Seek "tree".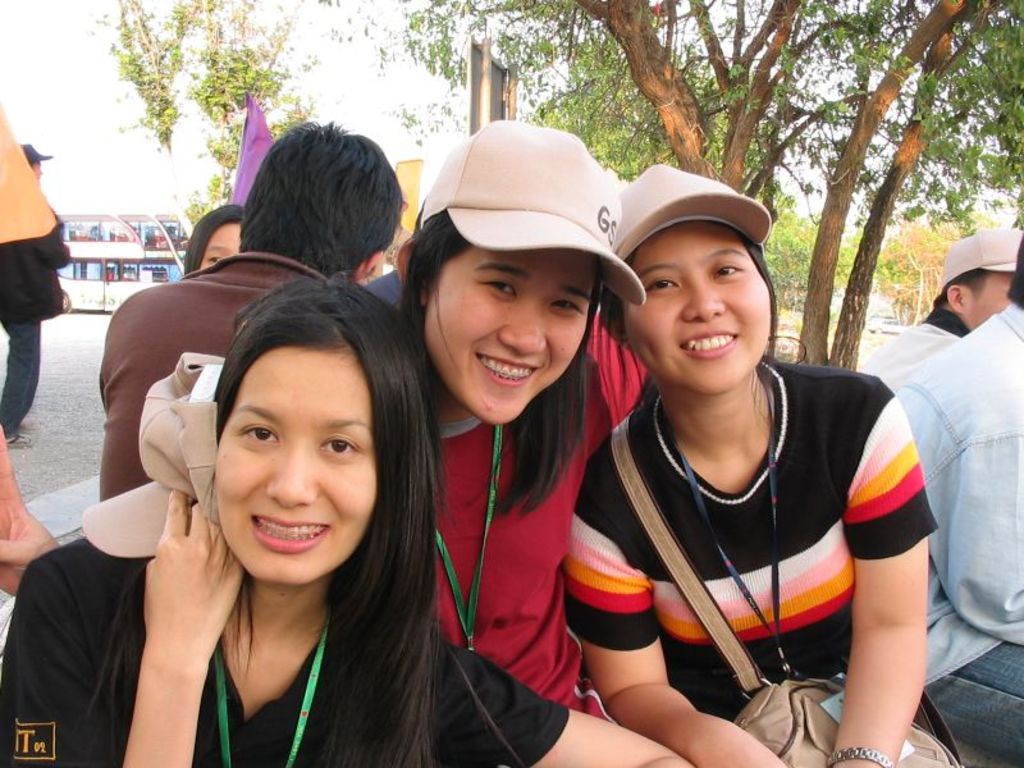
bbox=(321, 1, 591, 133).
